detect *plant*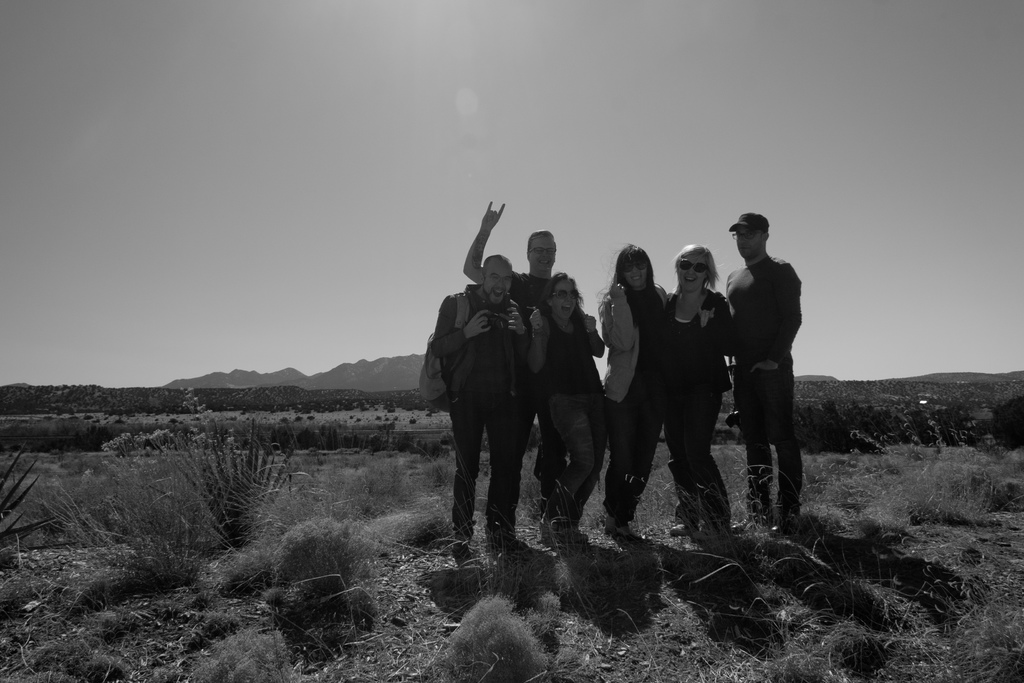
[x1=830, y1=625, x2=886, y2=670]
